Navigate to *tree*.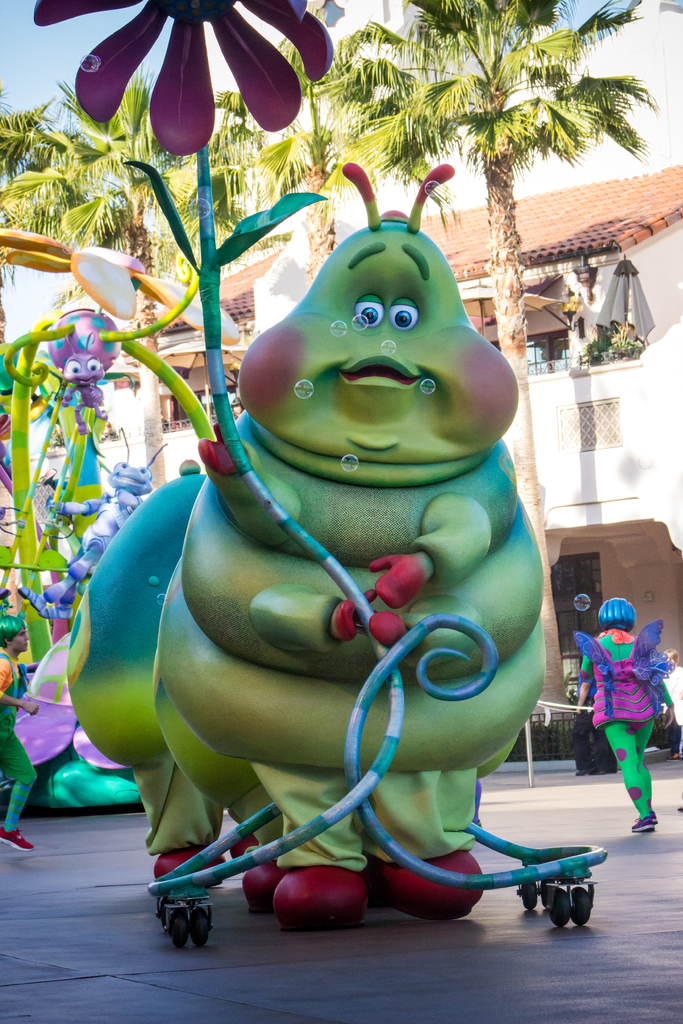
Navigation target: x1=324 y1=0 x2=656 y2=709.
